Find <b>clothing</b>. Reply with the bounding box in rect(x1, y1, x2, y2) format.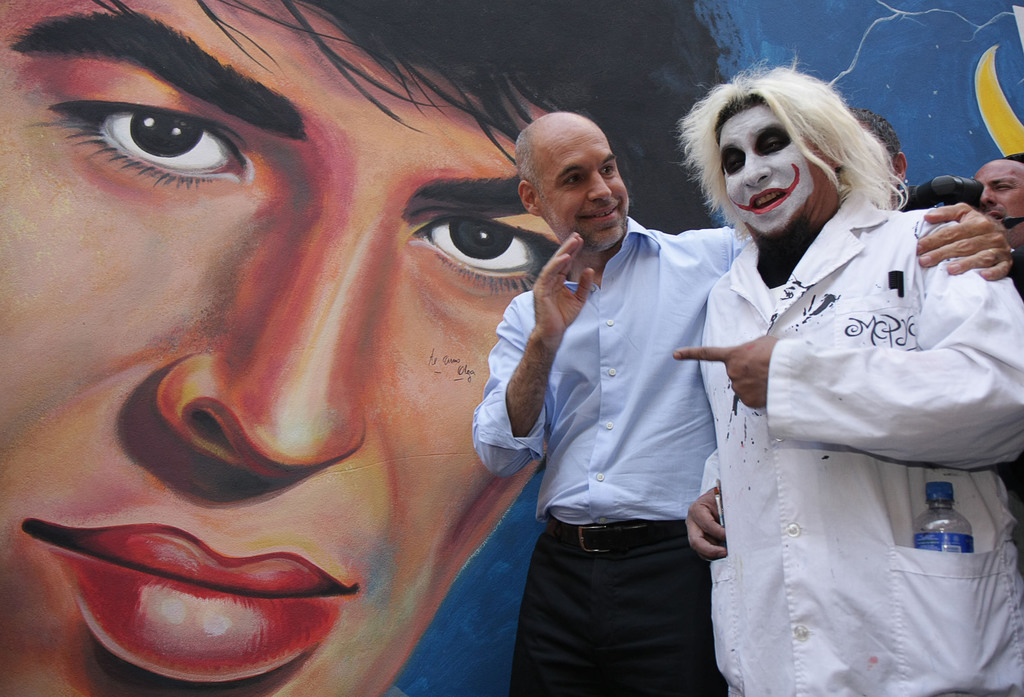
rect(1007, 243, 1023, 306).
